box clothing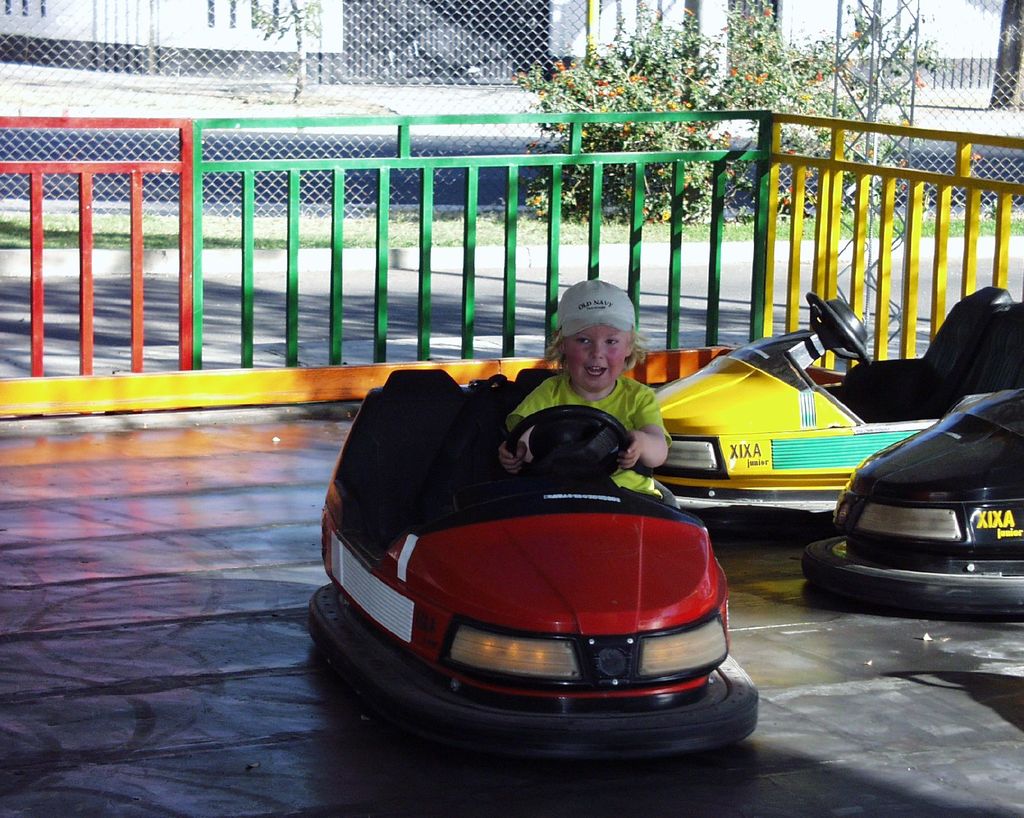
[left=493, top=367, right=686, bottom=514]
